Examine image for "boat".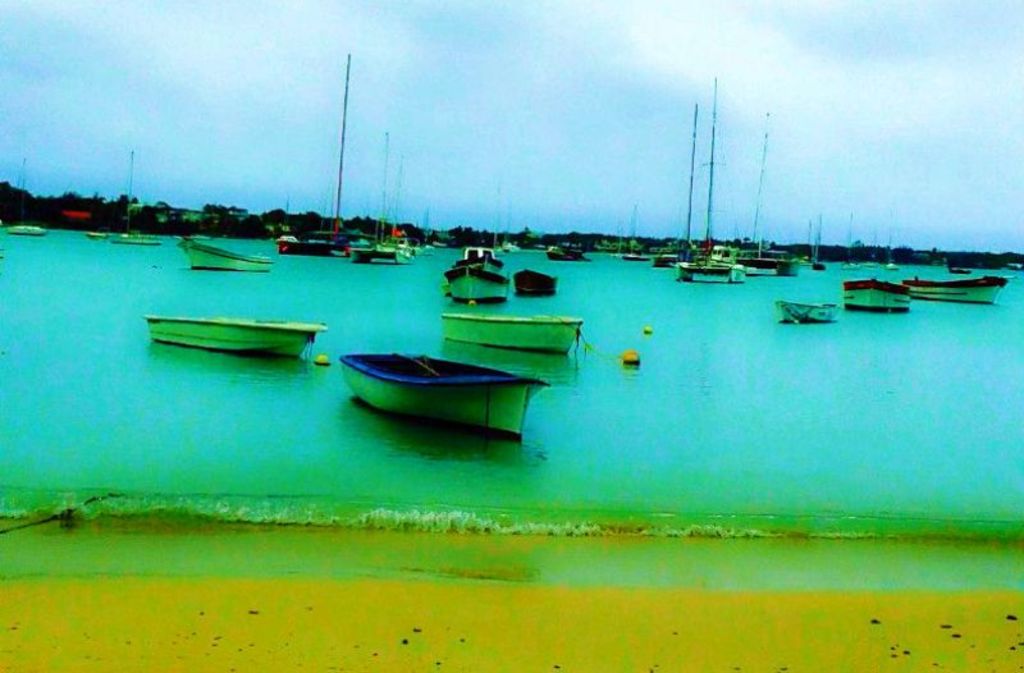
Examination result: bbox(515, 256, 554, 305).
